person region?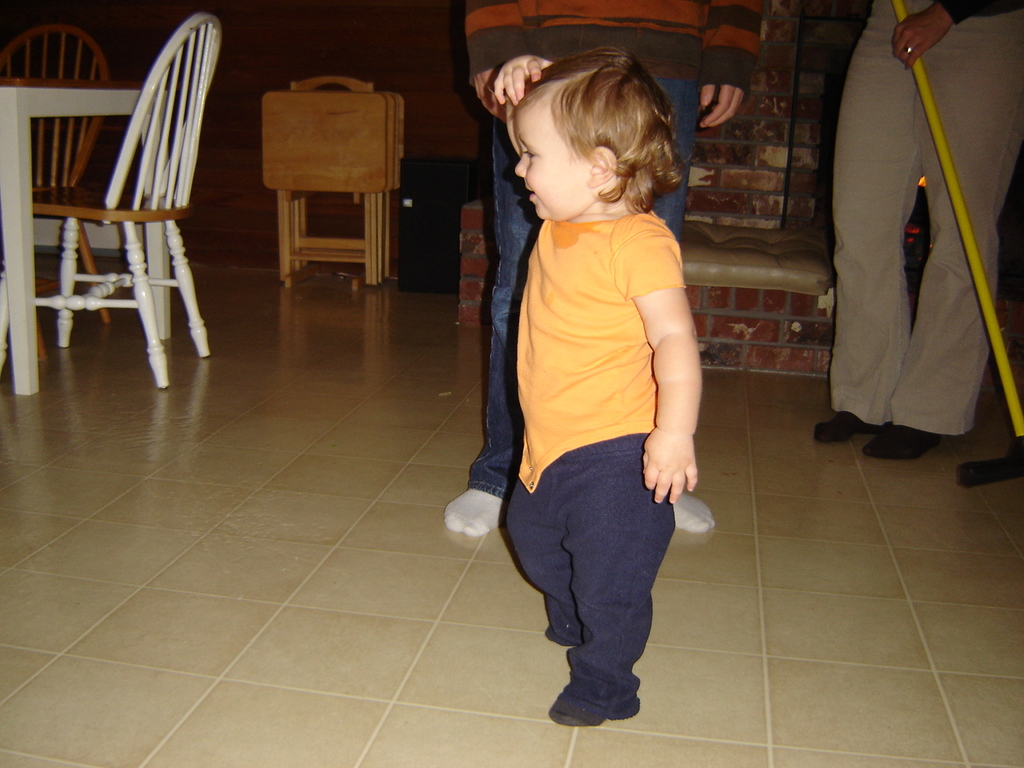
Rect(443, 0, 717, 538)
